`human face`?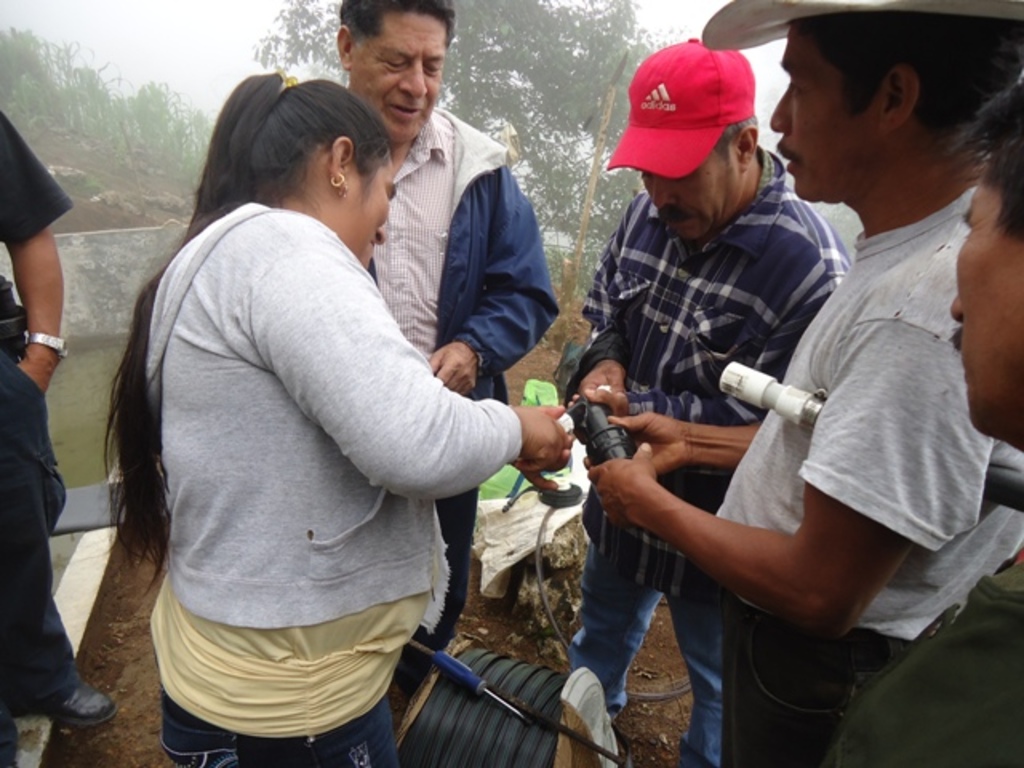
[770, 26, 875, 202]
